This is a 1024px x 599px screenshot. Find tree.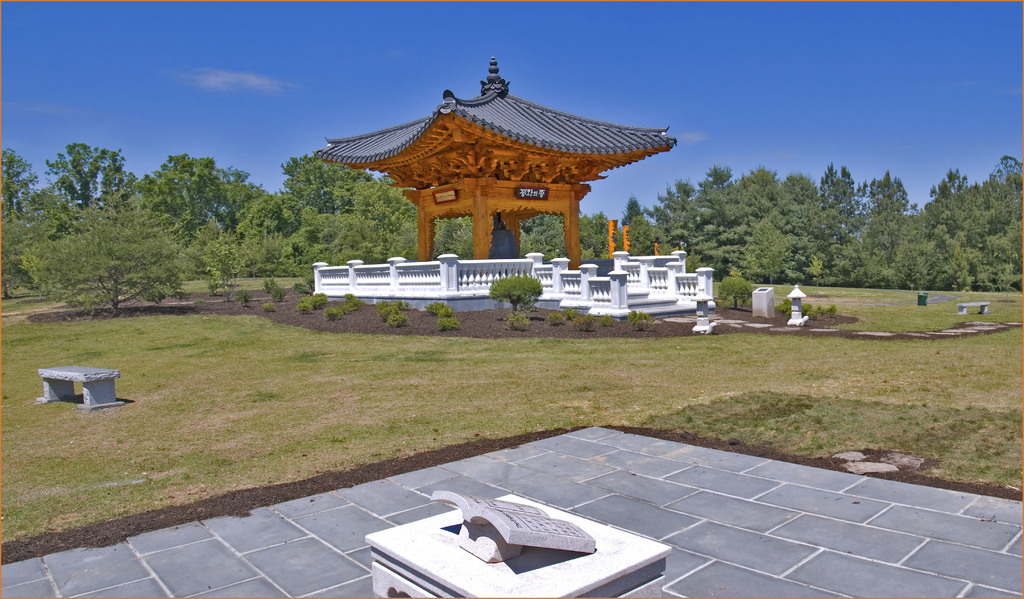
Bounding box: 485:274:543:318.
